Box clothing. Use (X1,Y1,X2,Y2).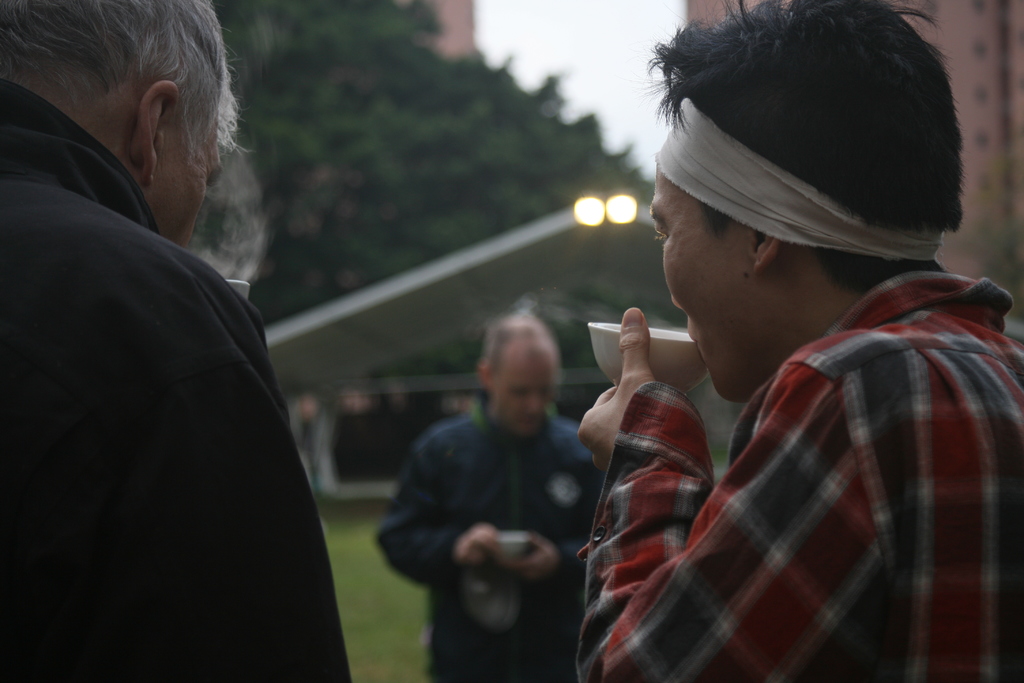
(577,267,1021,682).
